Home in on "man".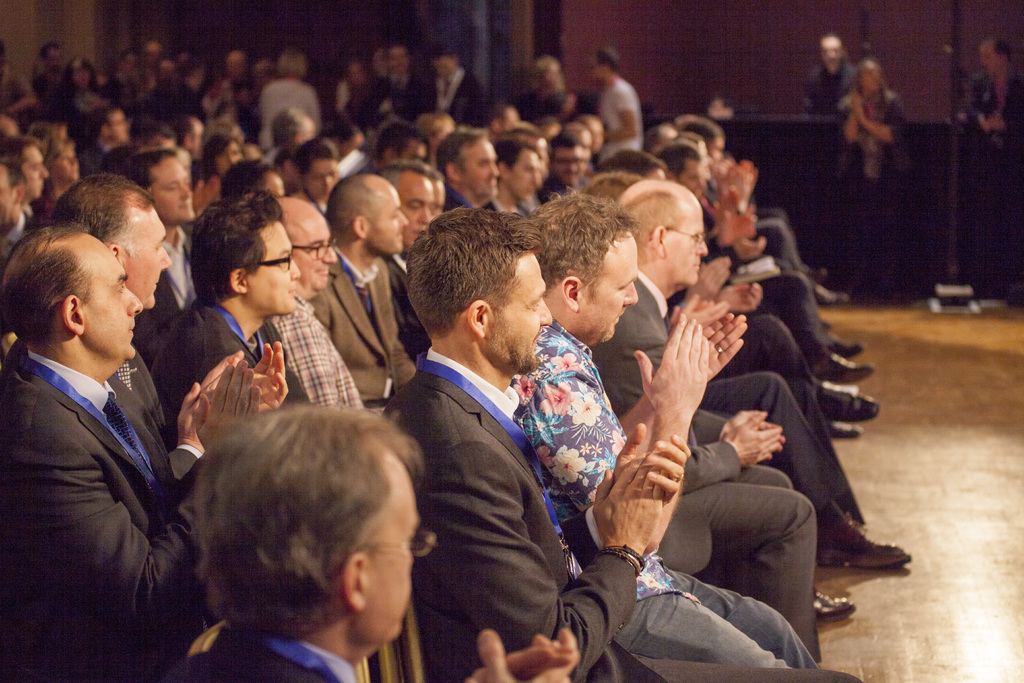
Homed in at left=0, top=160, right=42, bottom=265.
